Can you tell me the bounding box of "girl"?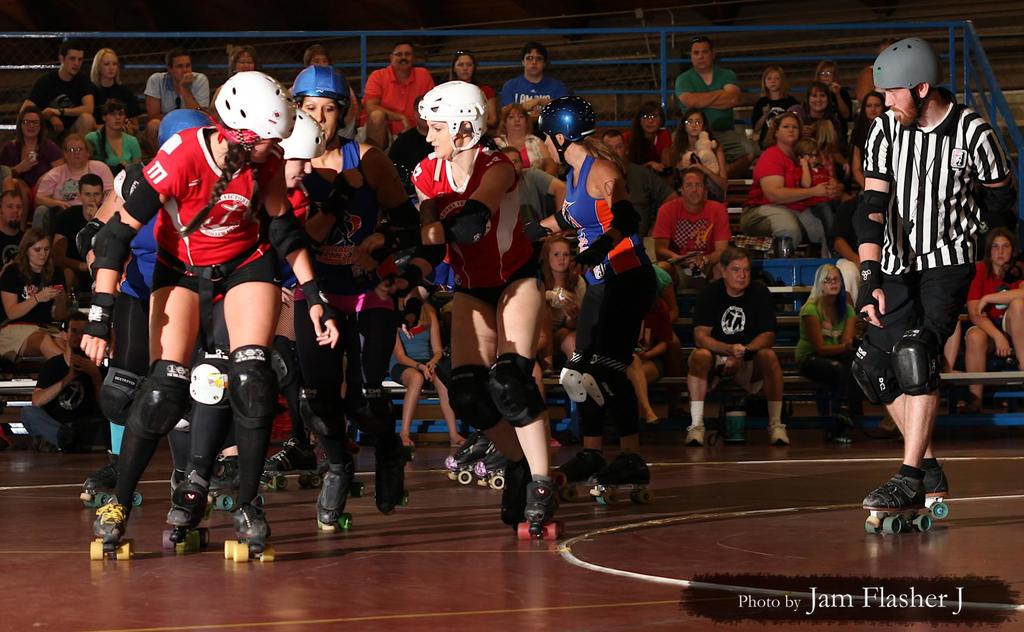
x1=89 y1=95 x2=143 y2=171.
